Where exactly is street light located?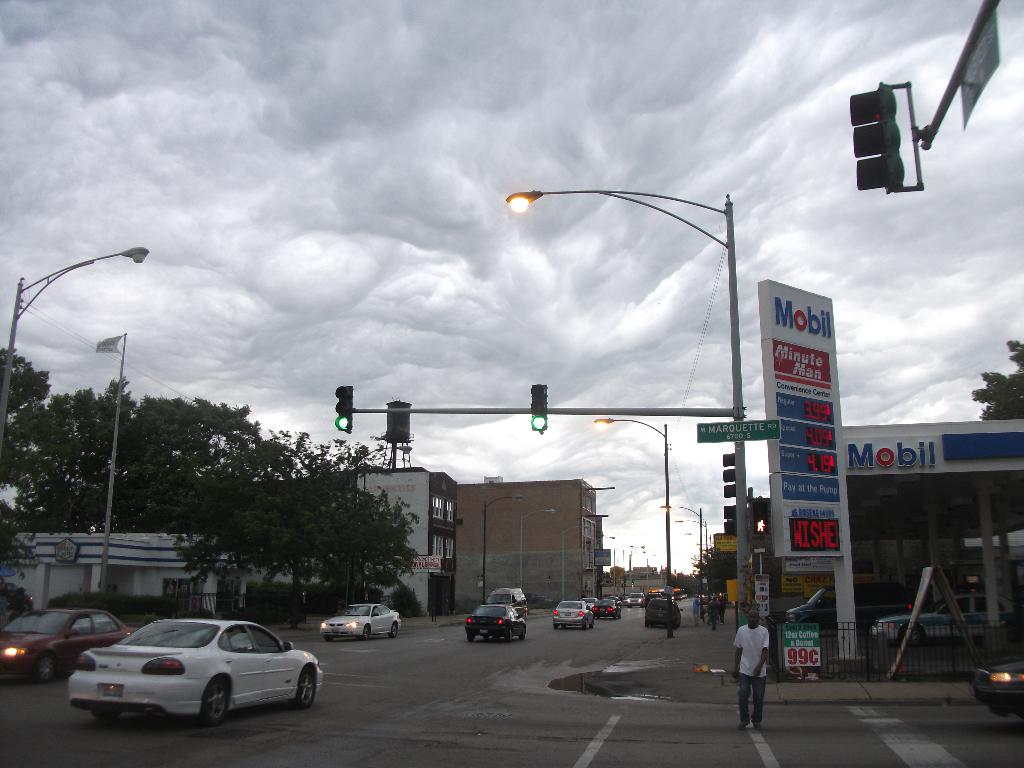
Its bounding box is crop(593, 415, 673, 640).
